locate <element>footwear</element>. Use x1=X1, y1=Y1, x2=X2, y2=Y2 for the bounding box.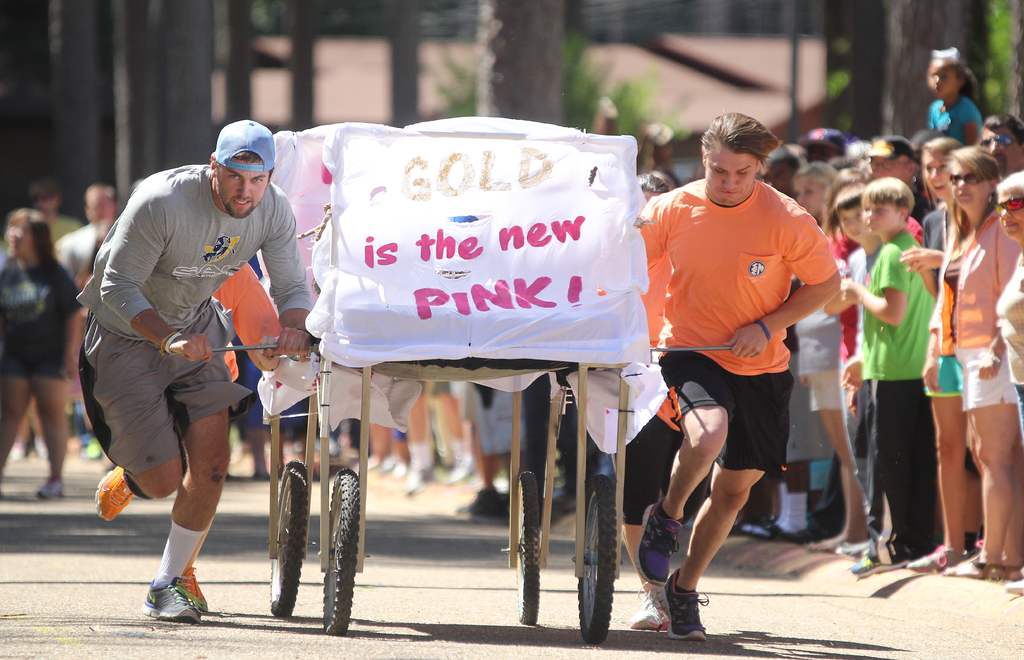
x1=37, y1=478, x2=71, y2=503.
